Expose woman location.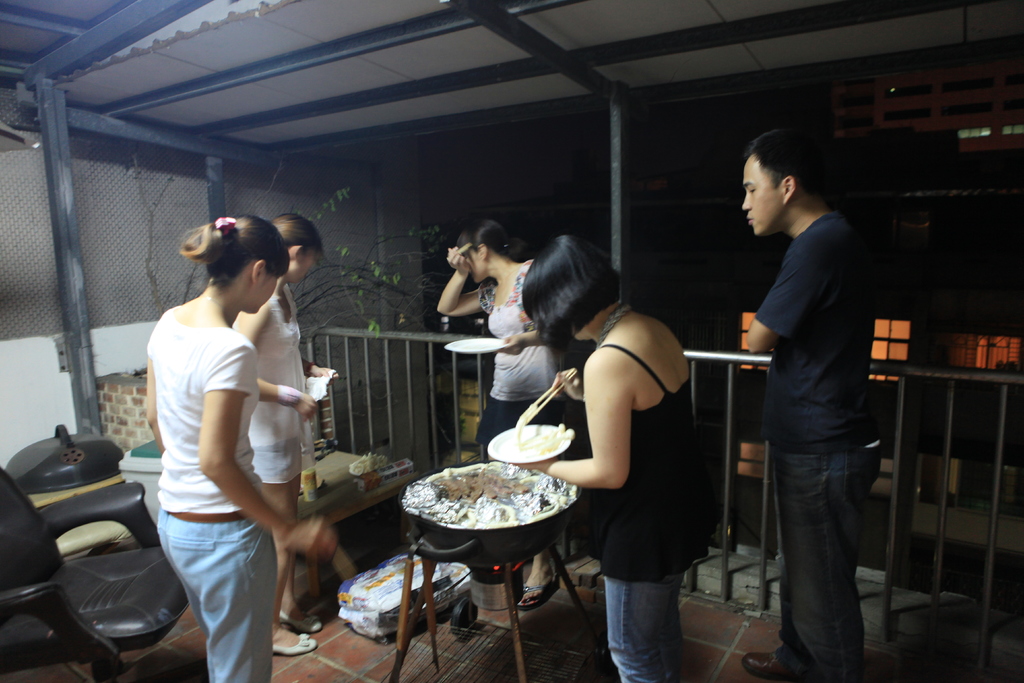
Exposed at x1=518, y1=229, x2=721, y2=667.
